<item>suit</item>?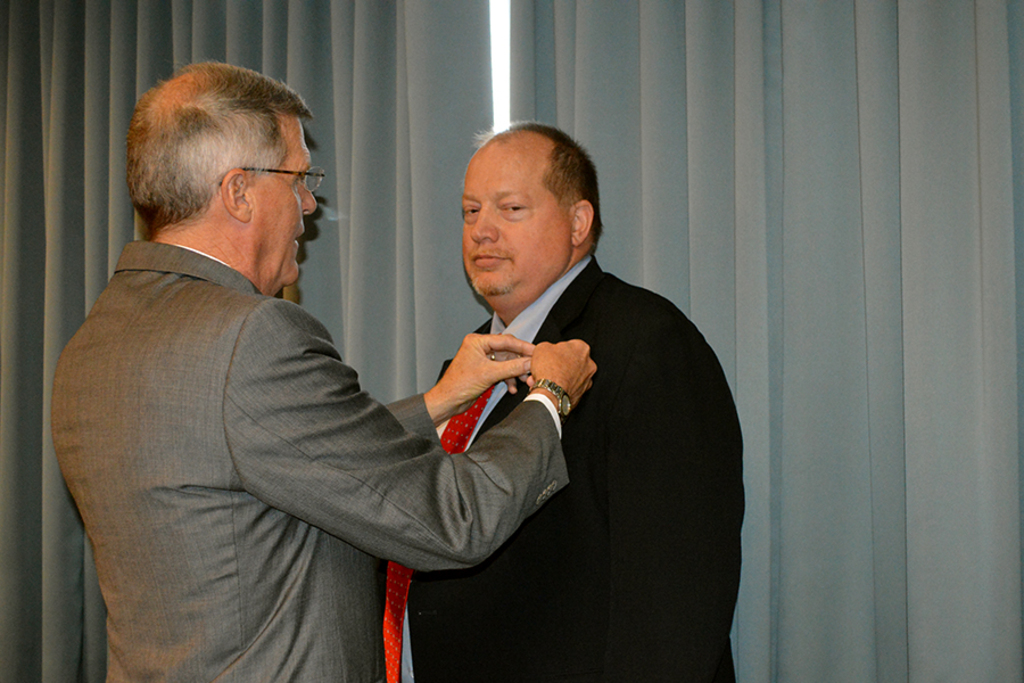
rect(44, 238, 571, 682)
